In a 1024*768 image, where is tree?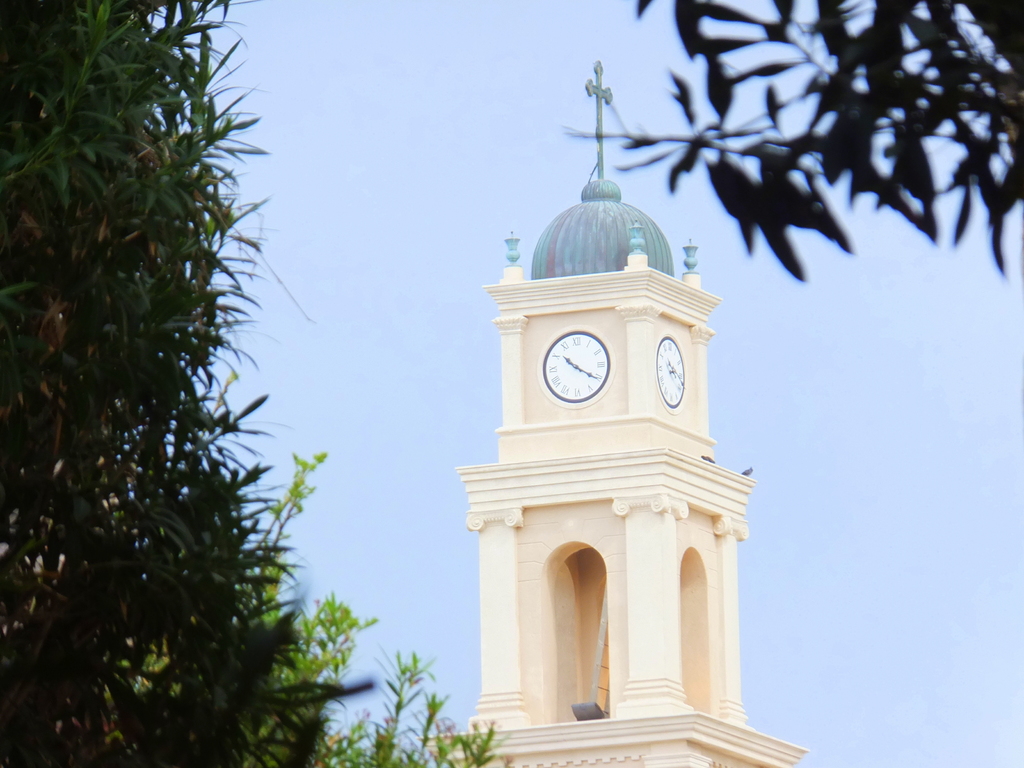
x1=204 y1=436 x2=523 y2=767.
